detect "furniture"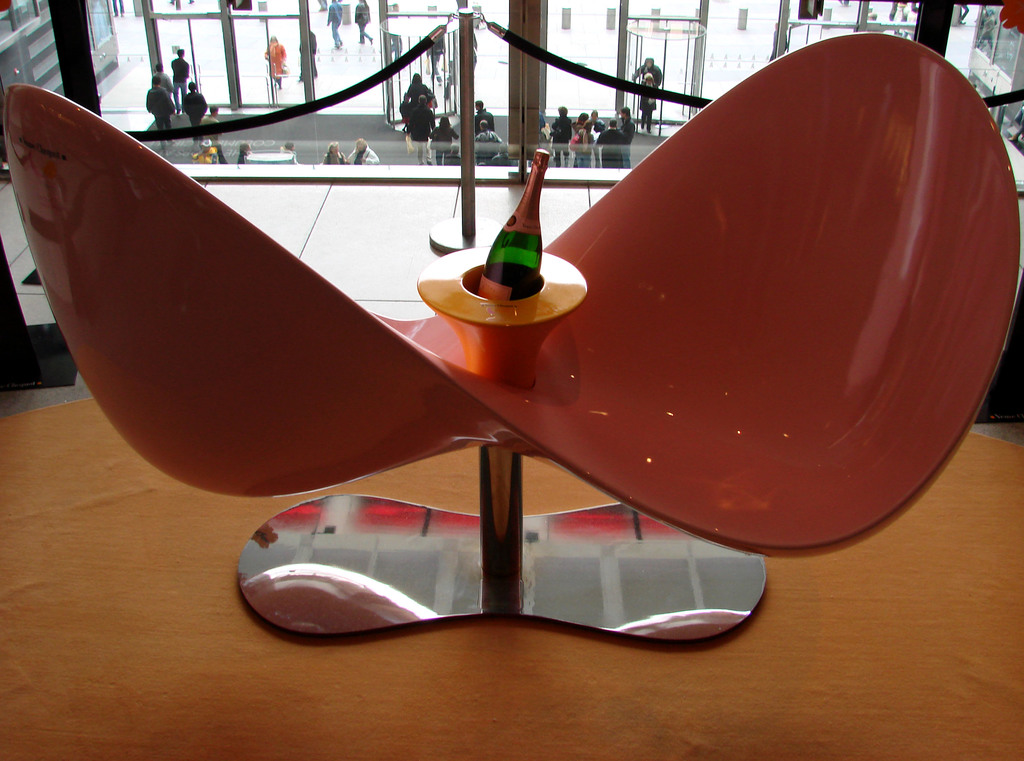
<box>0,397,1023,760</box>
